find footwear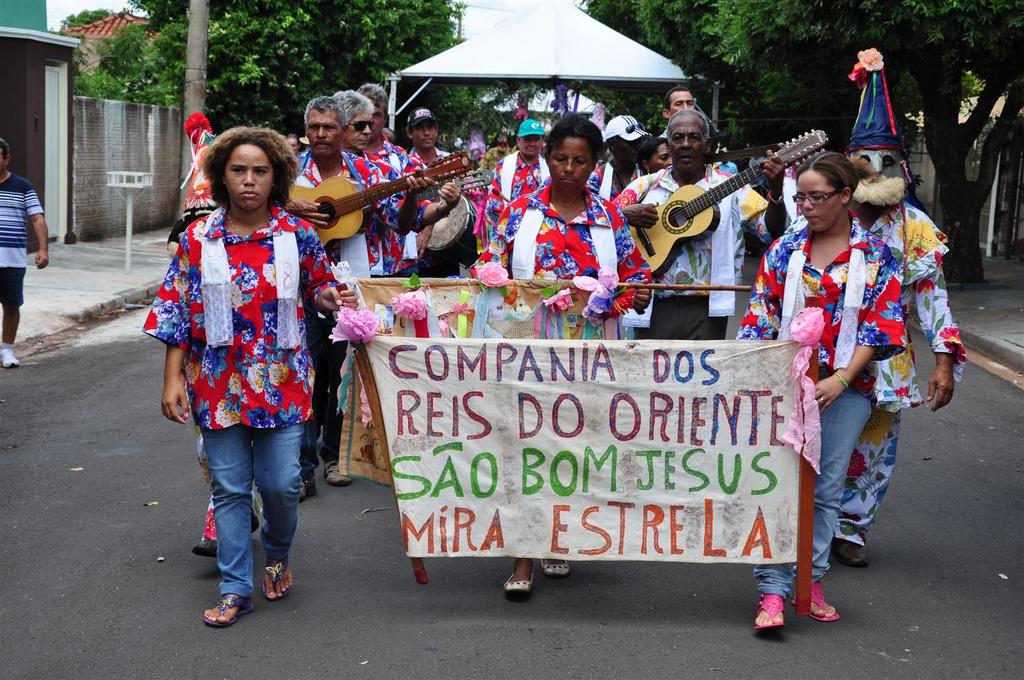
bbox=(794, 579, 837, 618)
